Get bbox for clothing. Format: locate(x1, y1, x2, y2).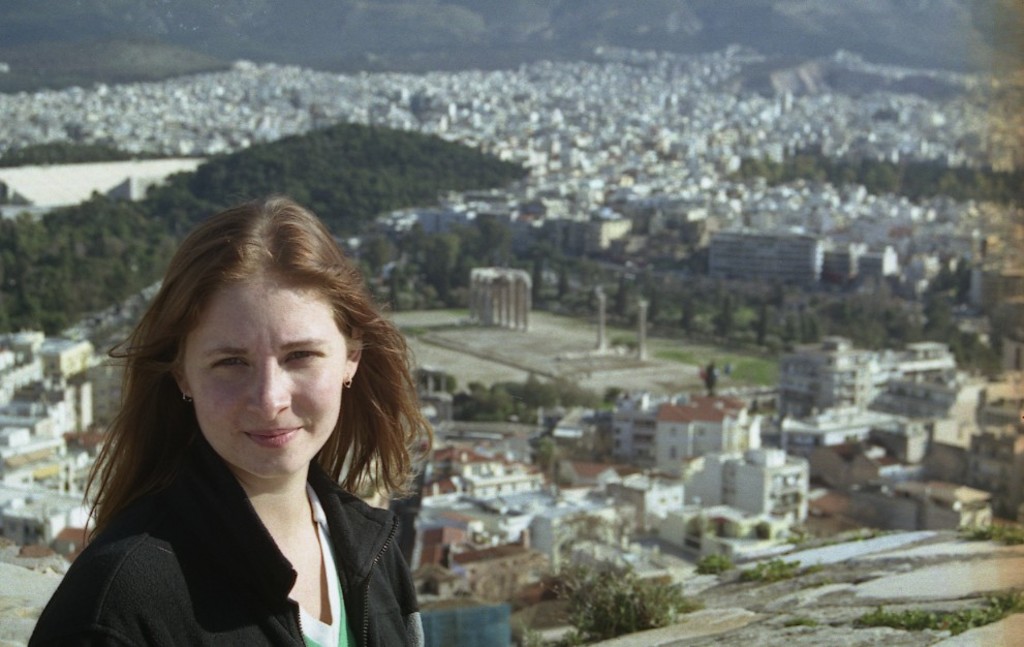
locate(28, 342, 448, 639).
